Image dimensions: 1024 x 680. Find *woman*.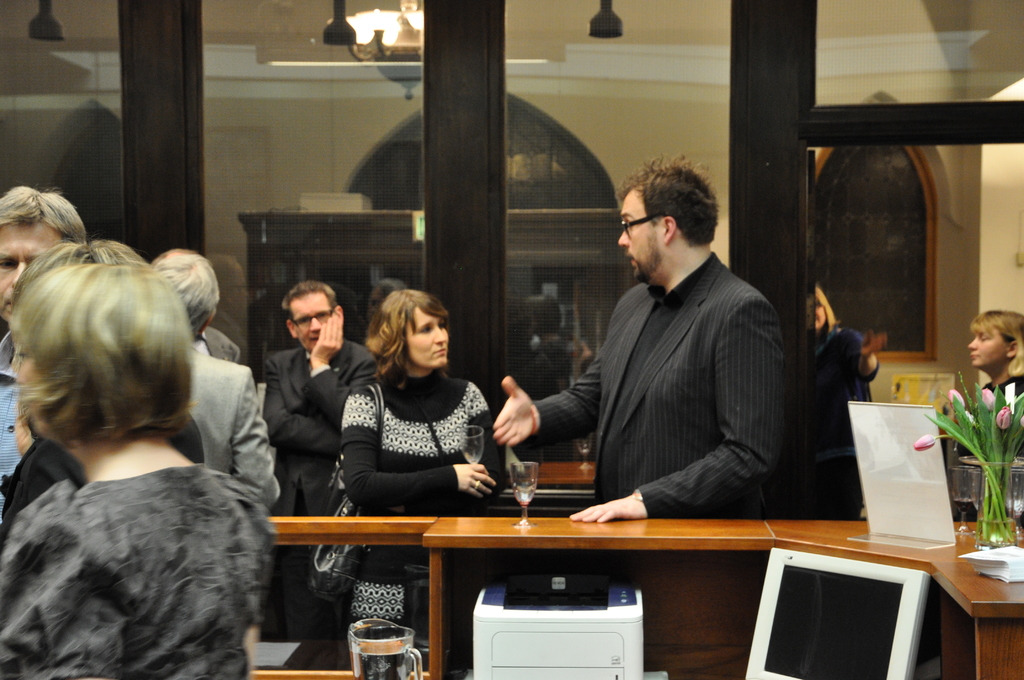
pyautogui.locateOnScreen(813, 282, 888, 522).
